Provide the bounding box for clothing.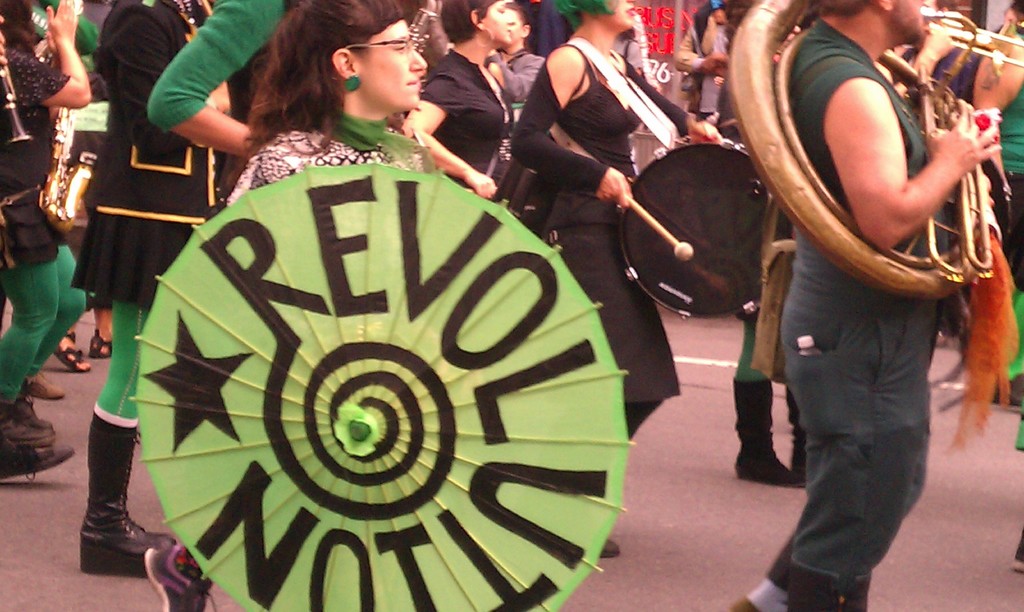
x1=515 y1=56 x2=684 y2=445.
